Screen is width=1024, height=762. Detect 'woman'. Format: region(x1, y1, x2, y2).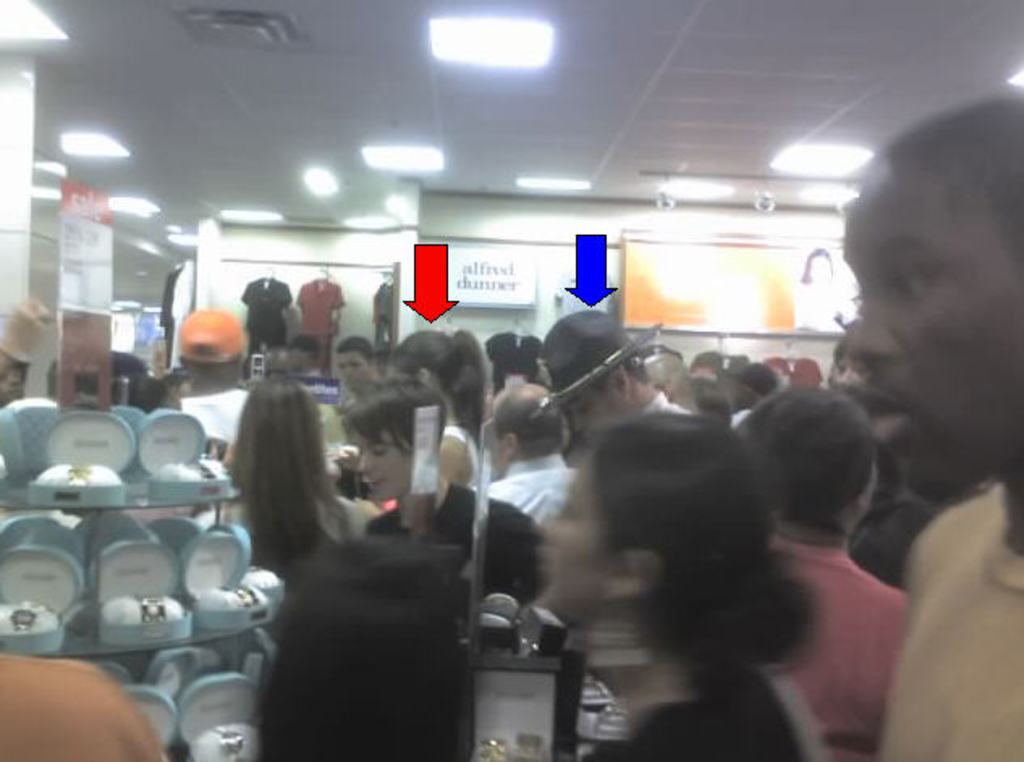
region(540, 414, 814, 760).
